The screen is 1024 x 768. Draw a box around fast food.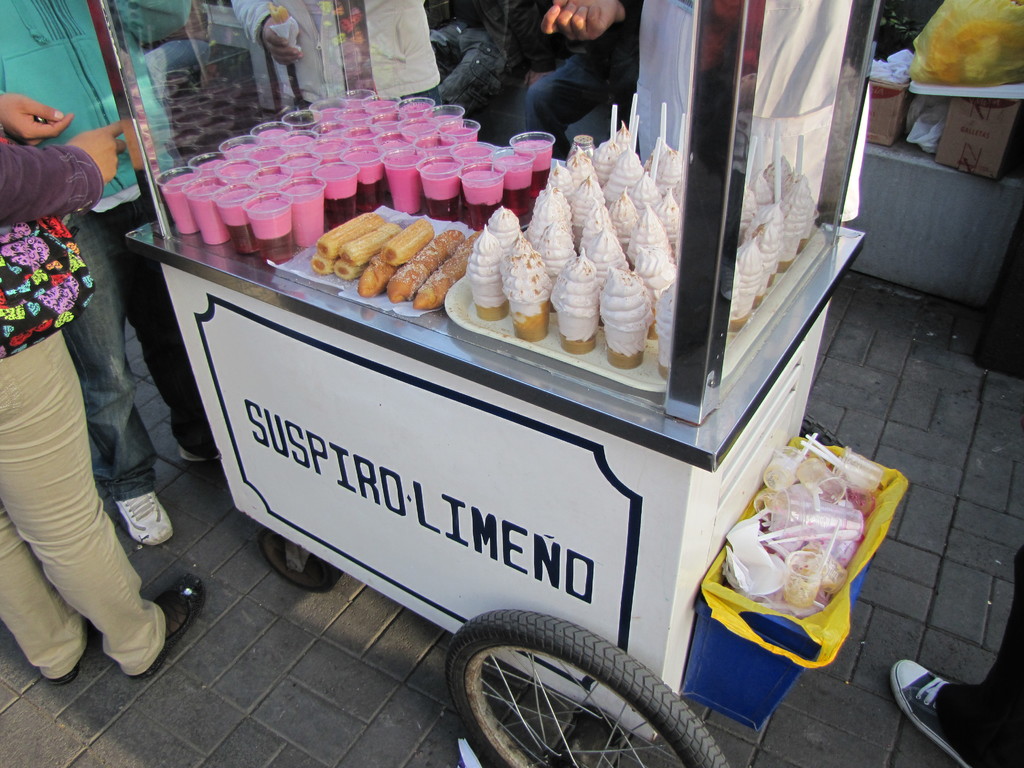
<box>307,195,493,312</box>.
